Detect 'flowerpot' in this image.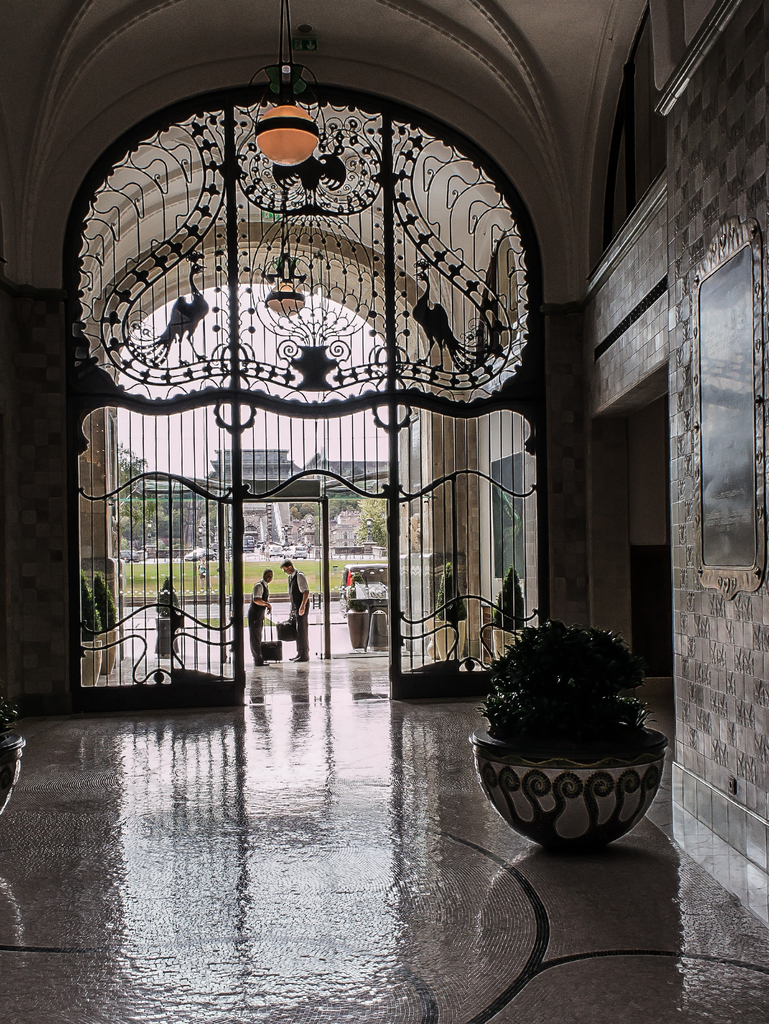
Detection: 493 626 522 659.
